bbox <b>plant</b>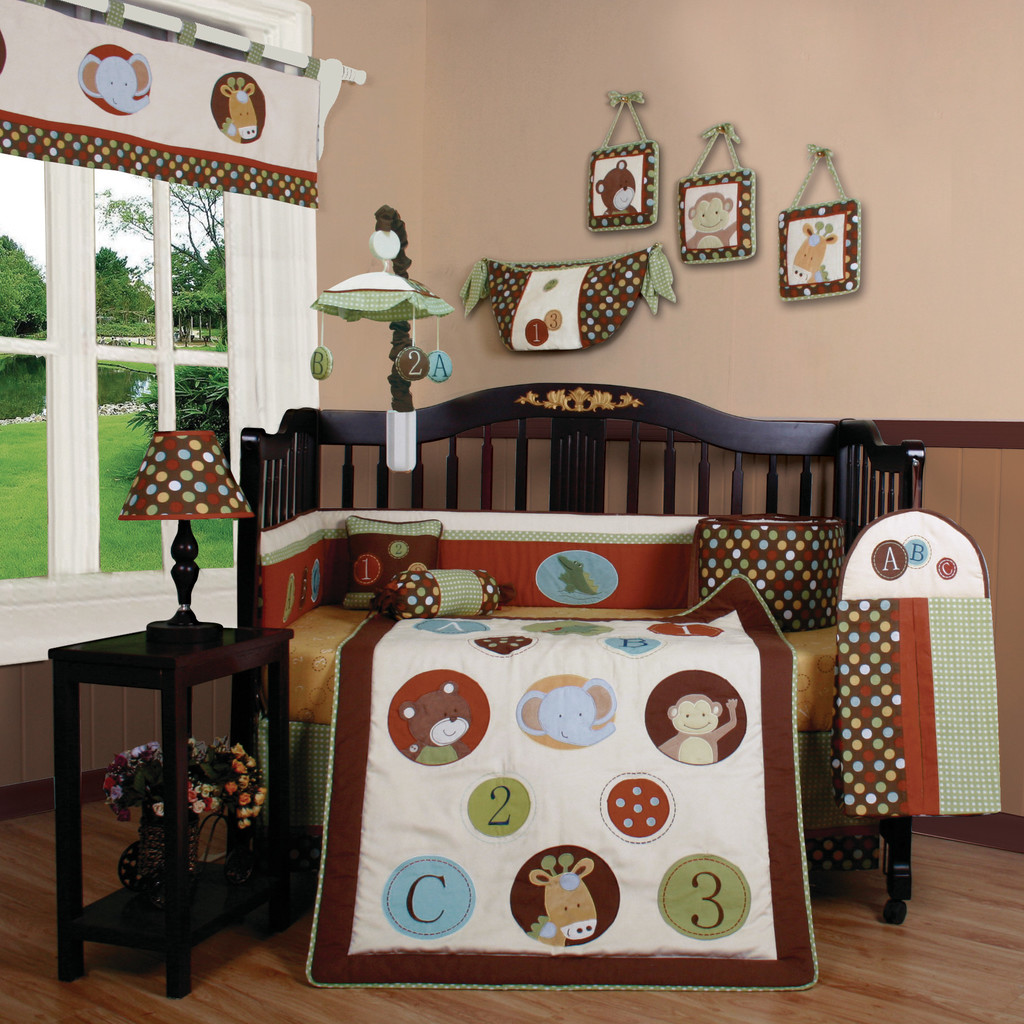
left=102, top=714, right=170, bottom=822
